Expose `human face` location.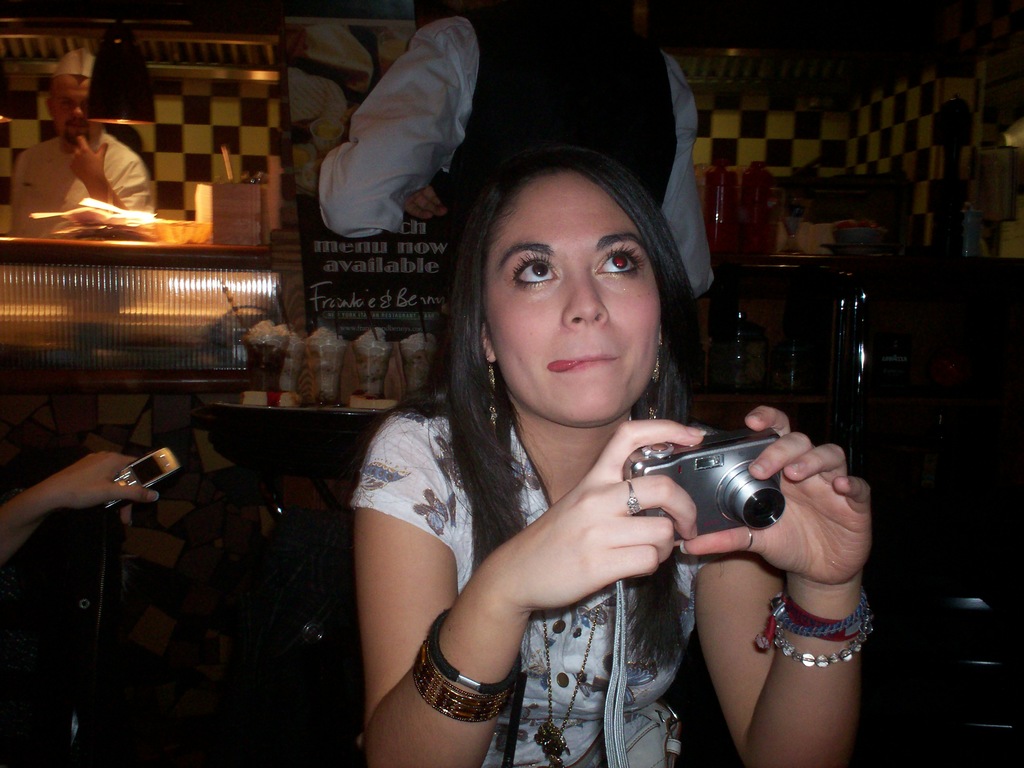
Exposed at <box>51,78,96,140</box>.
